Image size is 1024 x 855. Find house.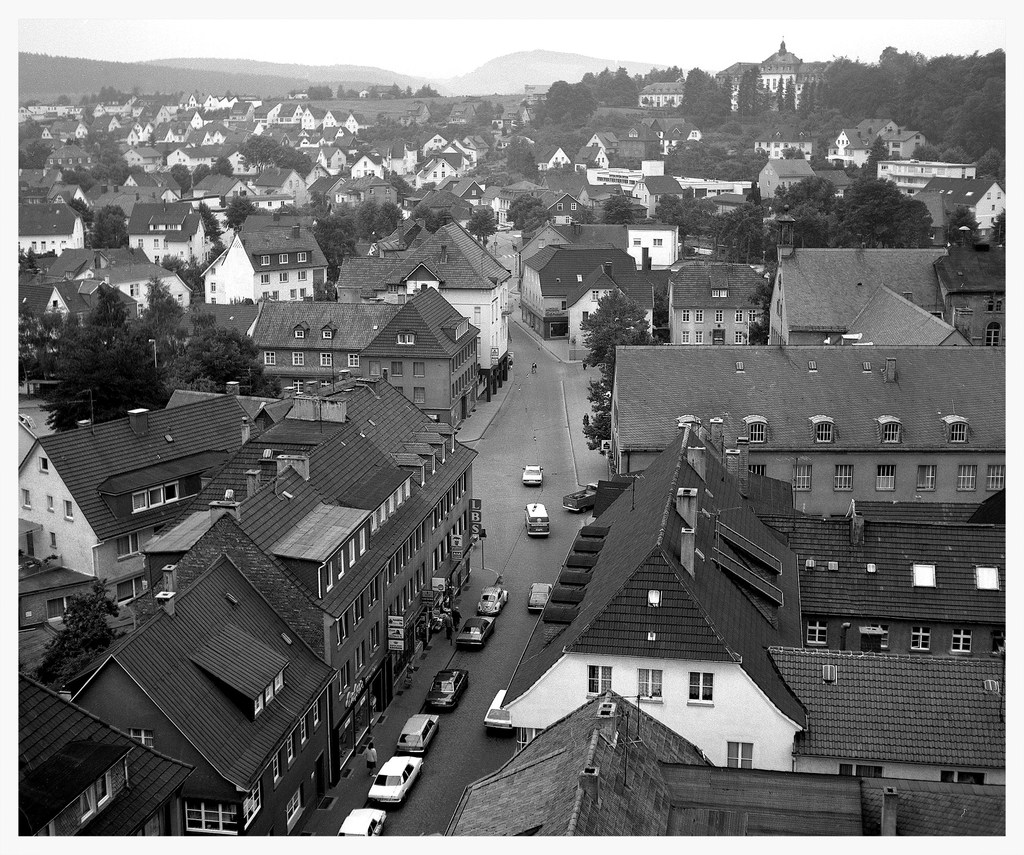
locate(540, 187, 596, 213).
